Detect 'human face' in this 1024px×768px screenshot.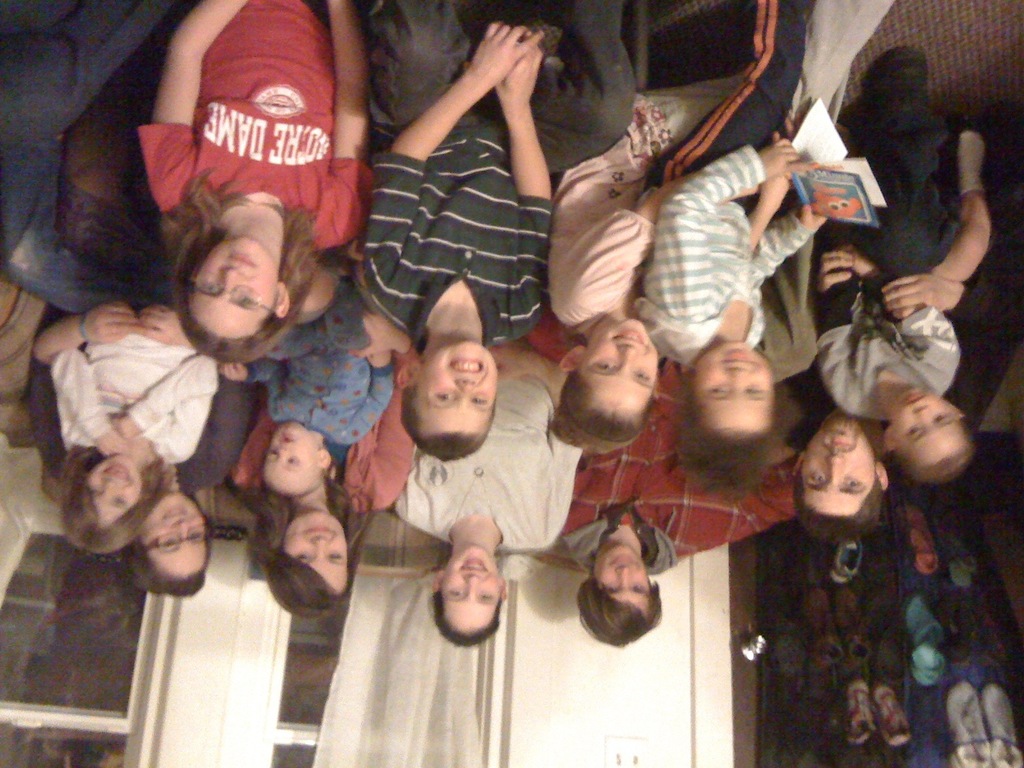
Detection: <bbox>580, 316, 660, 429</bbox>.
